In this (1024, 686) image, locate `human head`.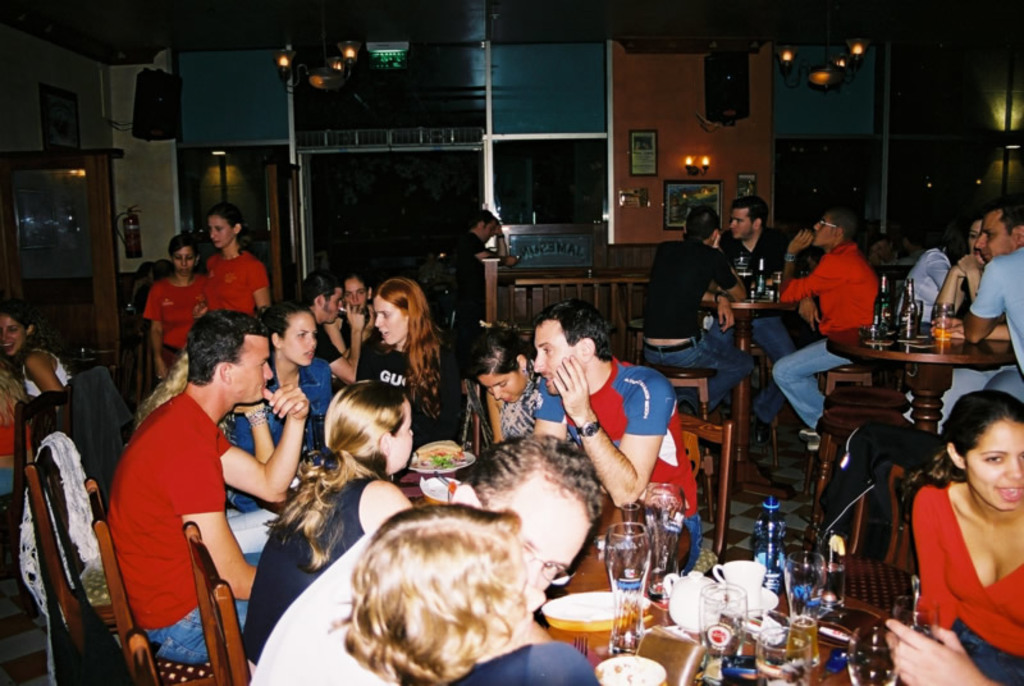
Bounding box: 870,234,895,262.
